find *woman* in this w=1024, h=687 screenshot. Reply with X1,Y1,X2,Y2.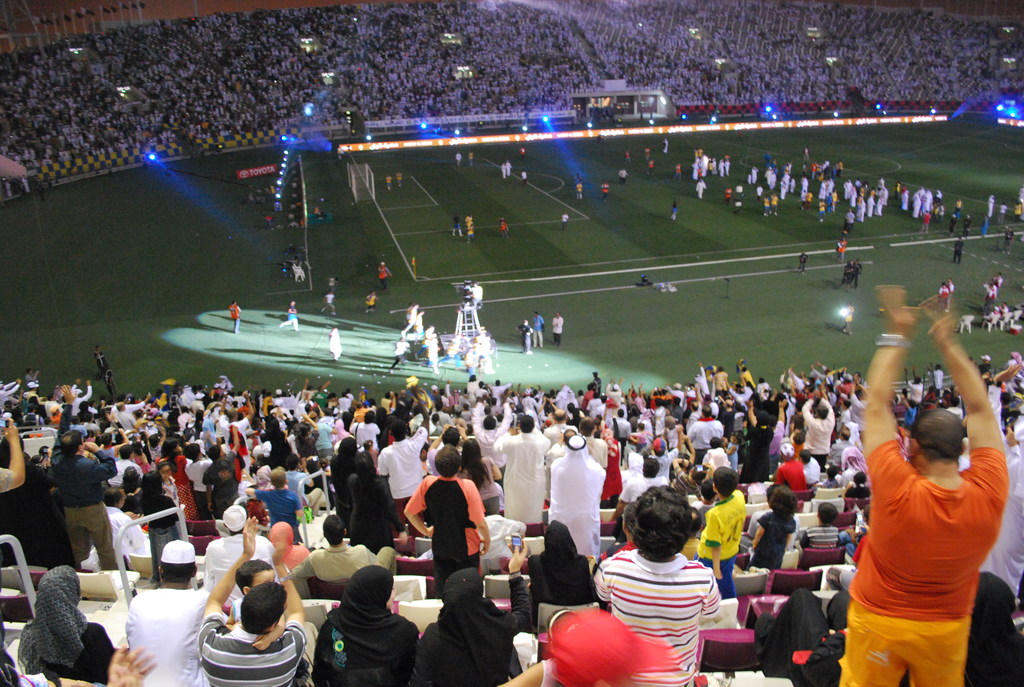
141,470,181,588.
